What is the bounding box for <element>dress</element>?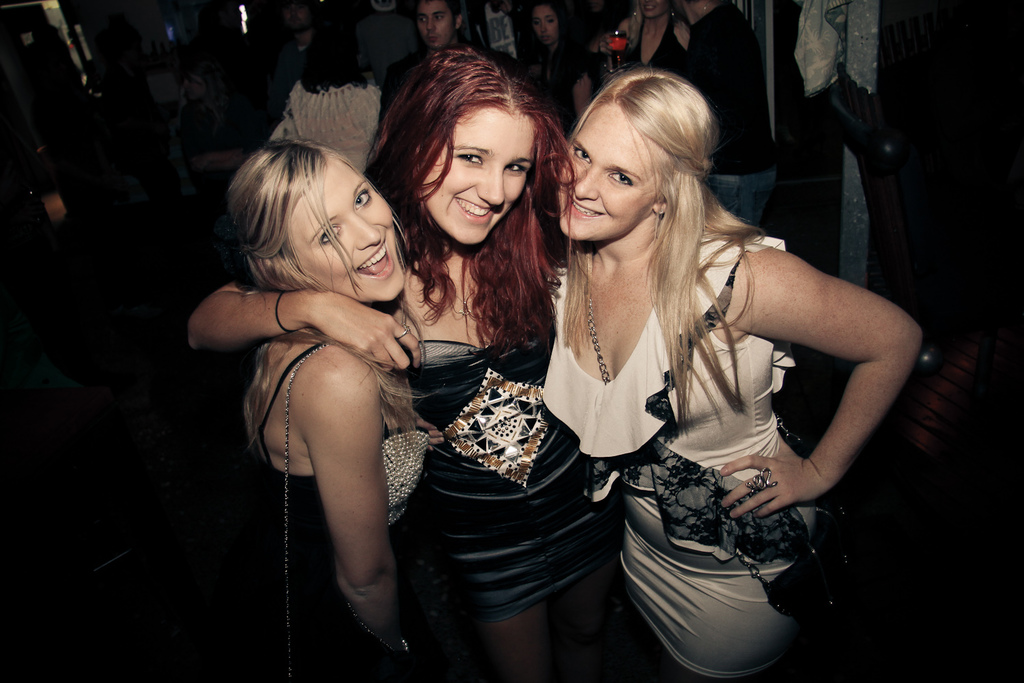
[385,292,611,626].
